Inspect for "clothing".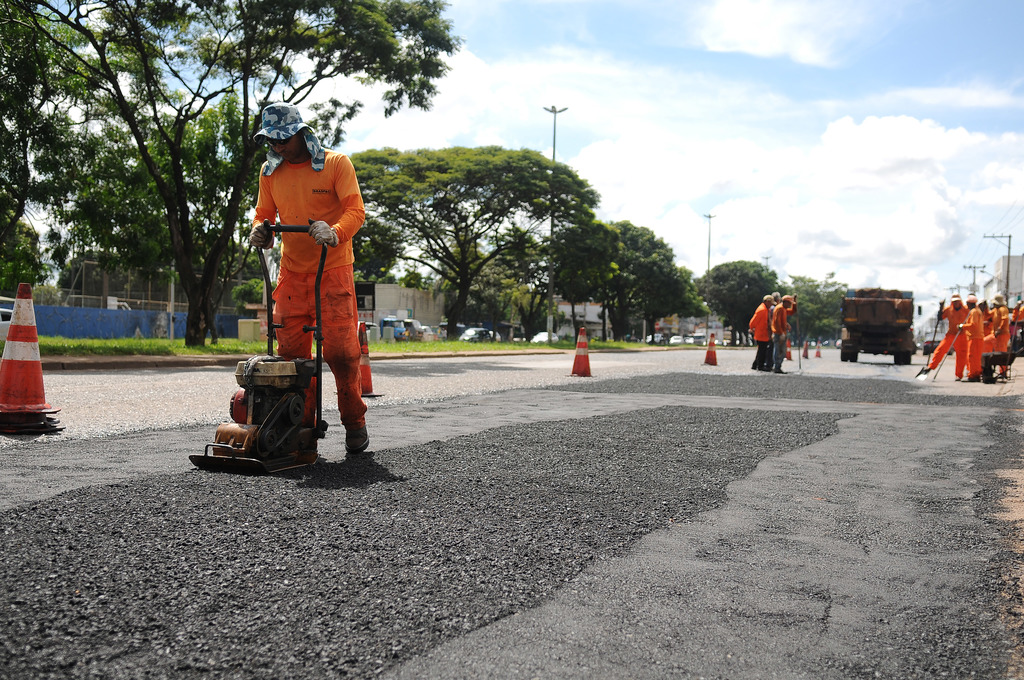
Inspection: 929, 296, 970, 376.
